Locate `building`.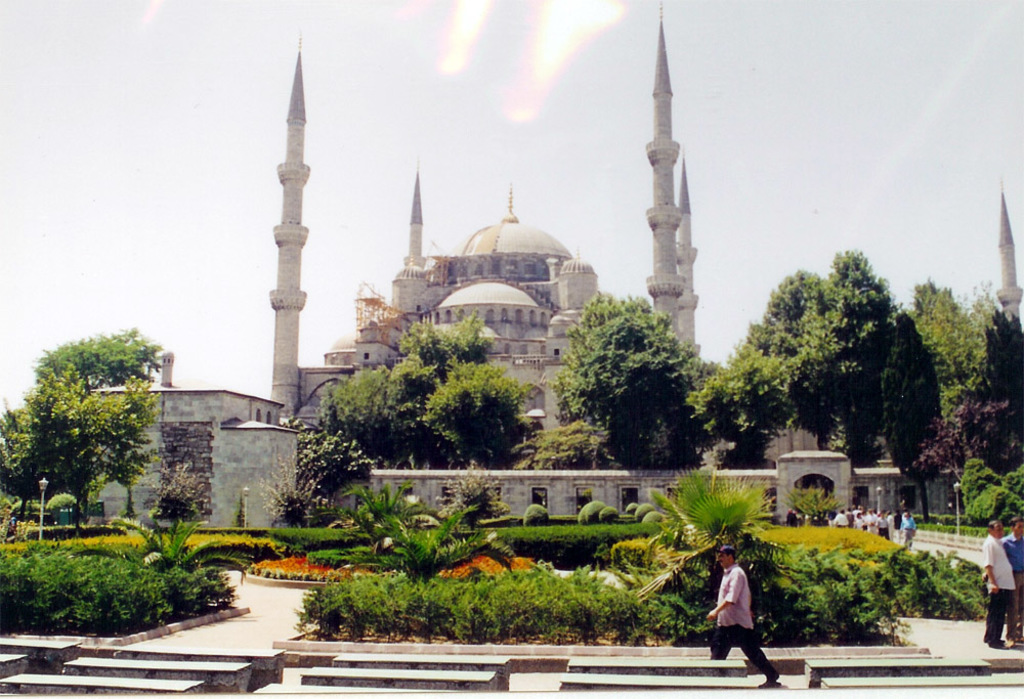
Bounding box: <bbox>85, 2, 1023, 539</bbox>.
